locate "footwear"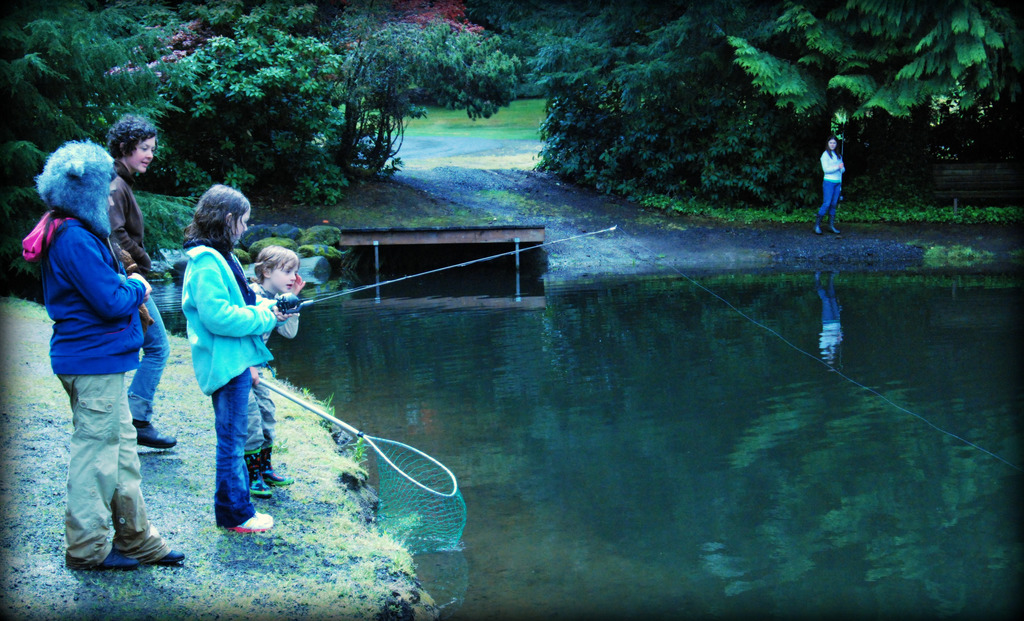
x1=247, y1=477, x2=278, y2=496
